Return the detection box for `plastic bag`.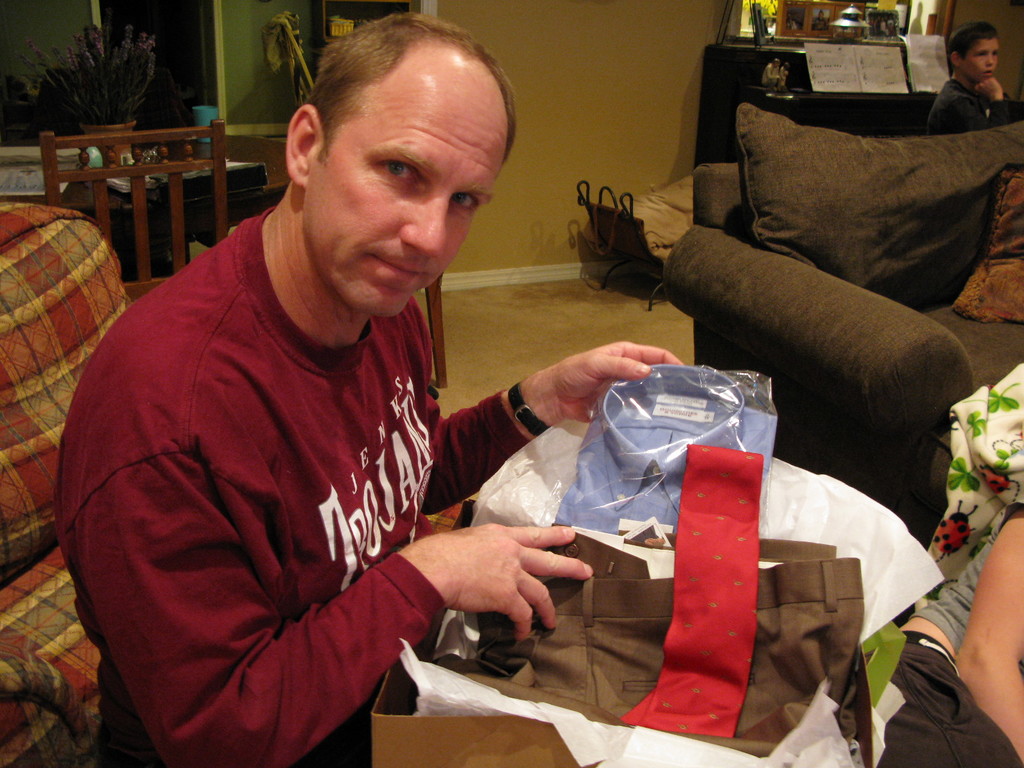
BBox(467, 410, 948, 642).
